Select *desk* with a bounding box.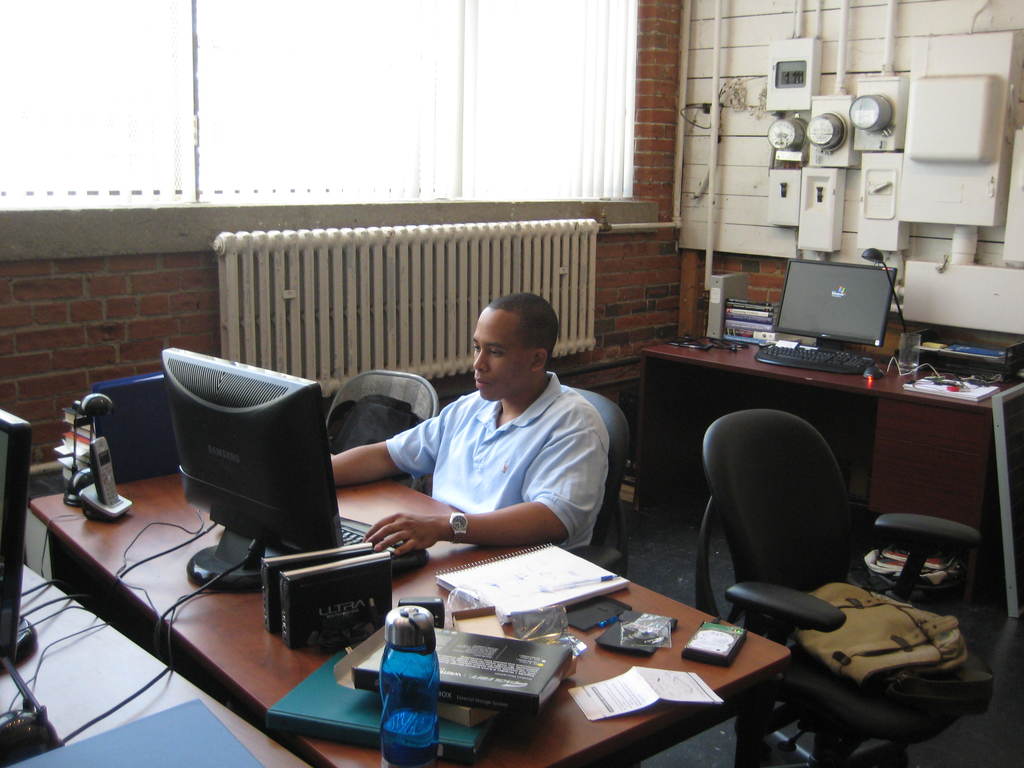
(left=33, top=444, right=785, bottom=761).
